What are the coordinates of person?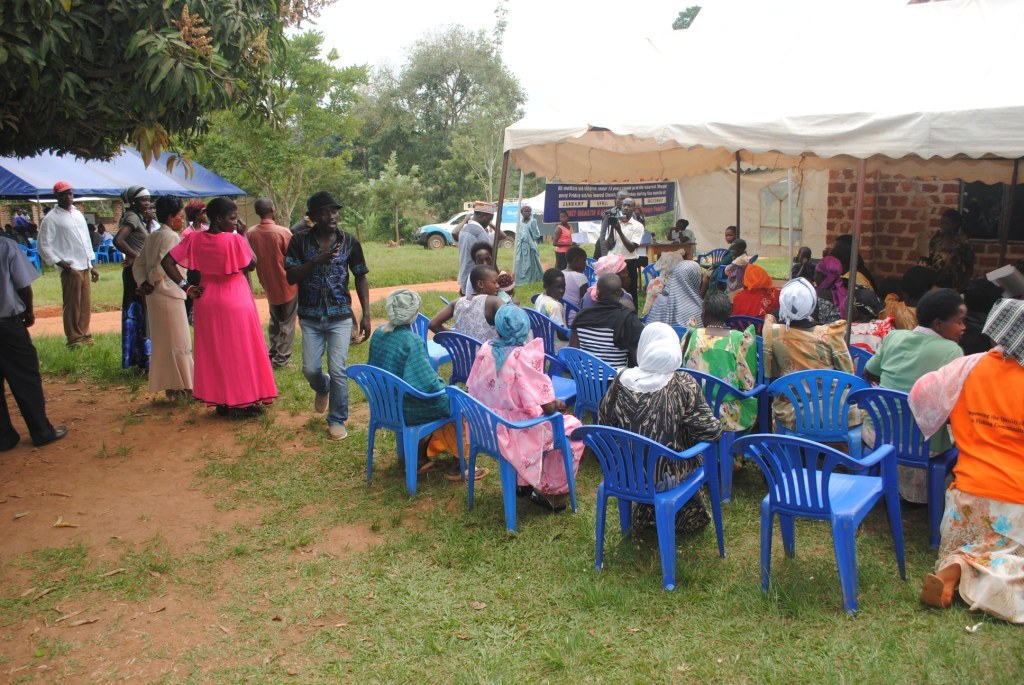
x1=422 y1=266 x2=522 y2=373.
